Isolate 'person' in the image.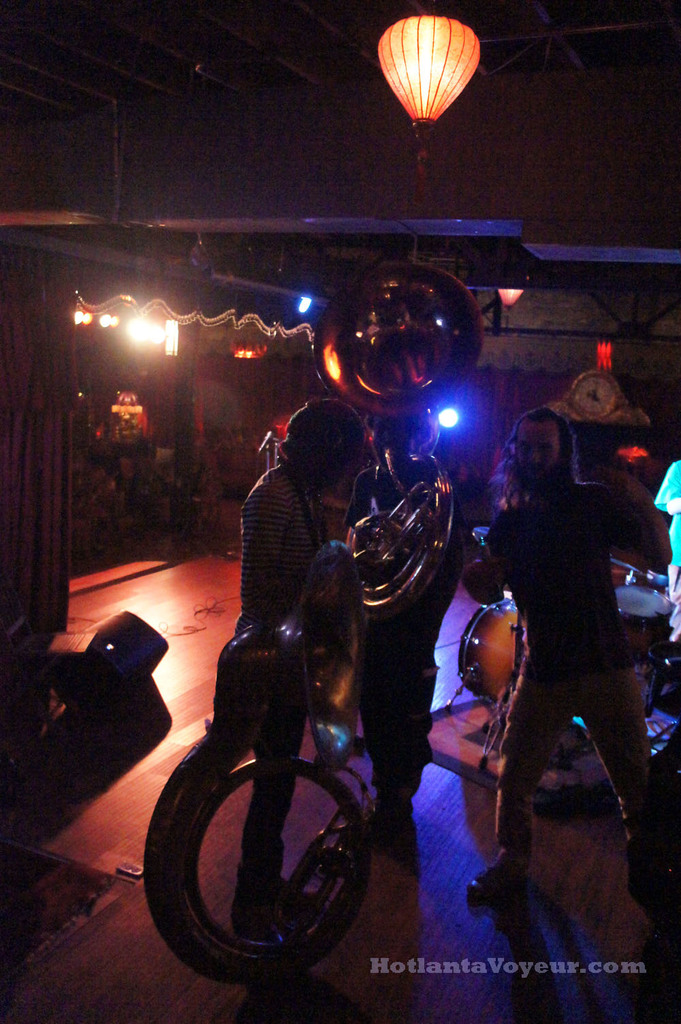
Isolated region: Rect(345, 387, 469, 865).
